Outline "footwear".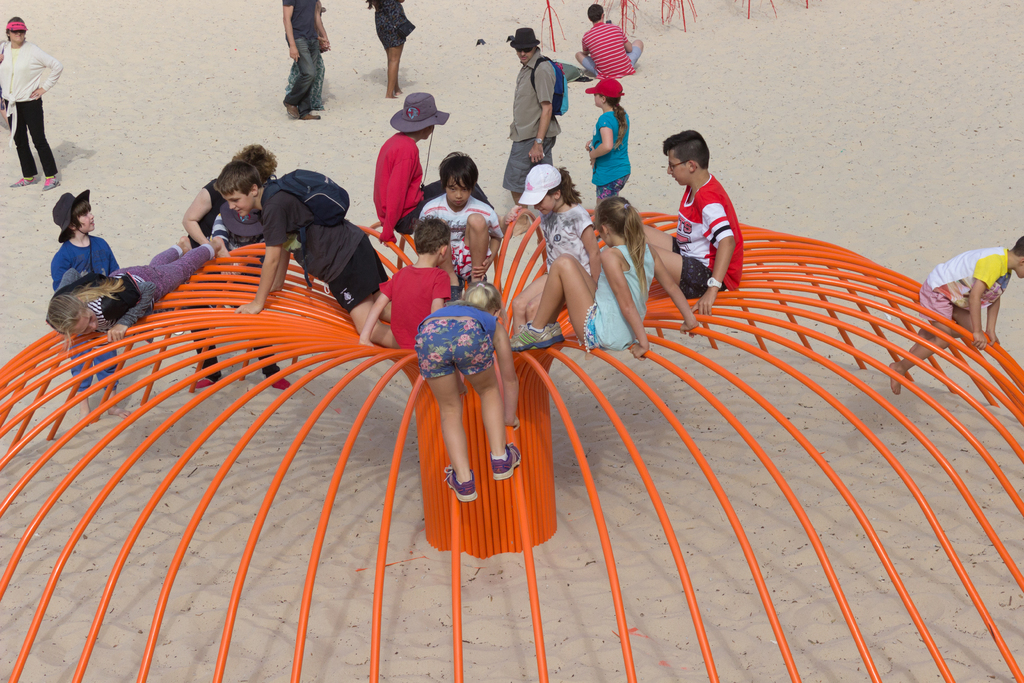
Outline: [541, 320, 564, 345].
